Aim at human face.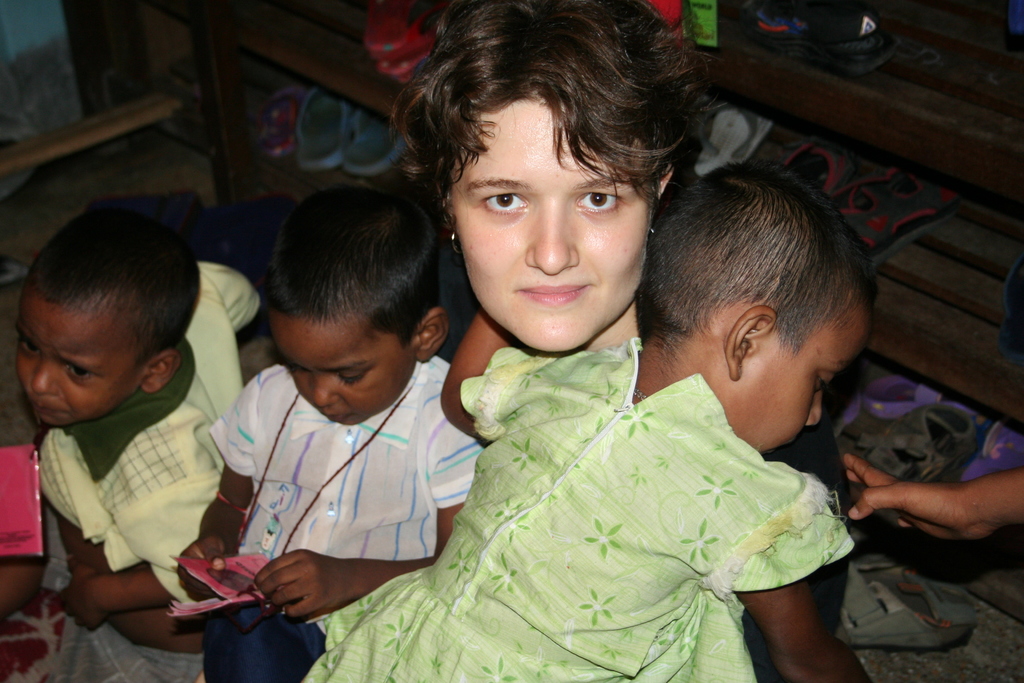
Aimed at locate(271, 318, 419, 429).
